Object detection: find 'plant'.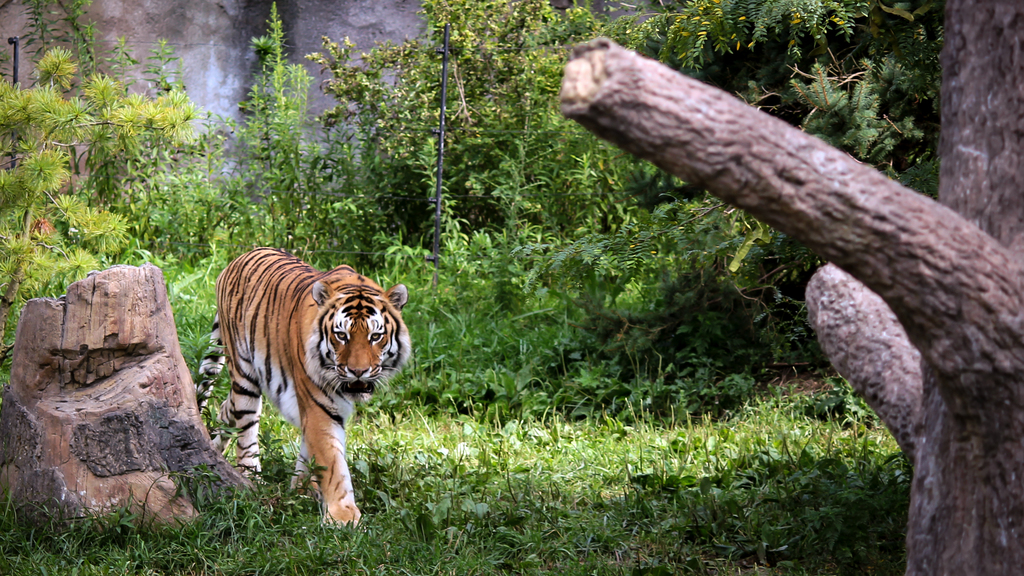
{"x1": 215, "y1": 0, "x2": 330, "y2": 251}.
